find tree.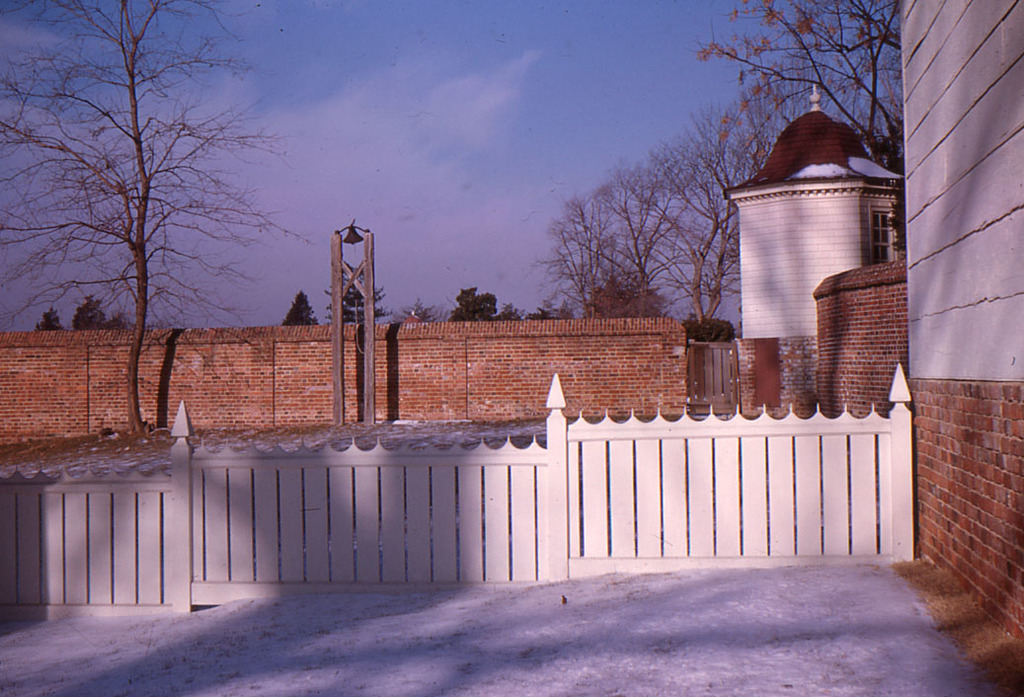
bbox=(531, 180, 694, 328).
